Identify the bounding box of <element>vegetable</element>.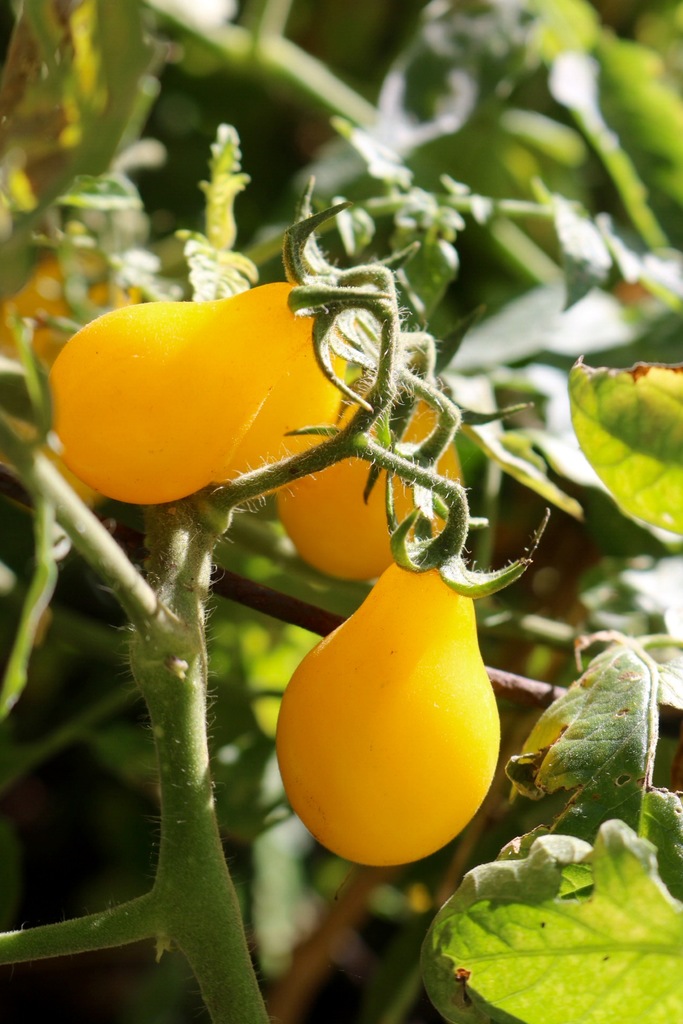
Rect(272, 525, 511, 854).
